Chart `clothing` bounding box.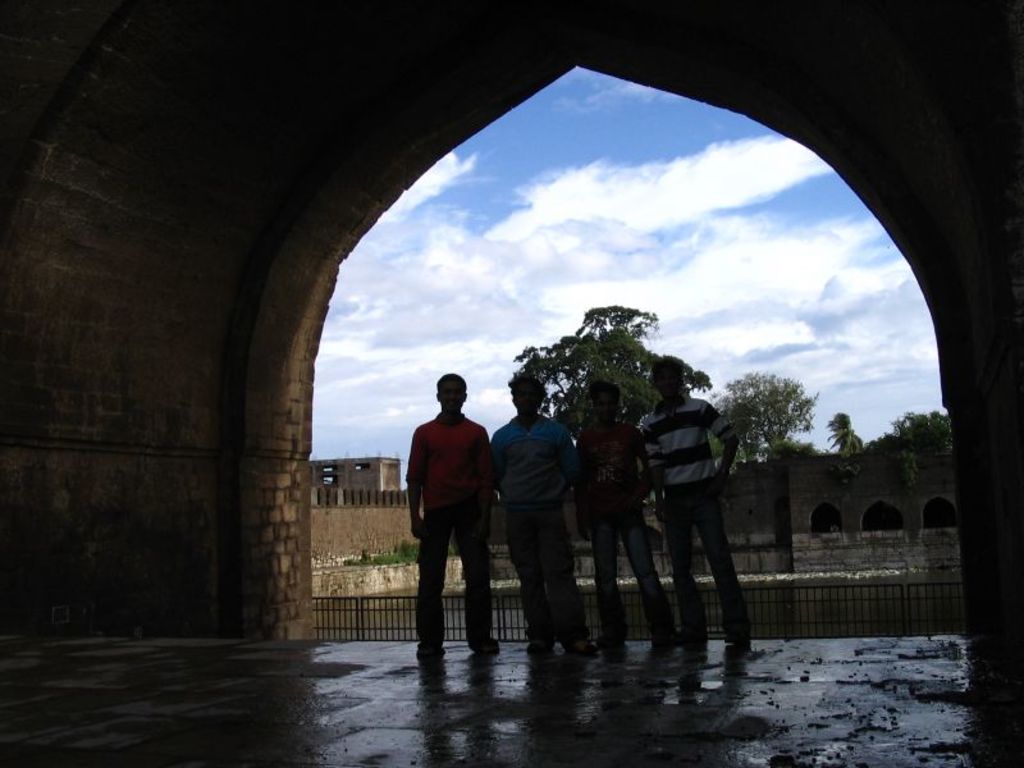
Charted: box=[644, 399, 754, 636].
